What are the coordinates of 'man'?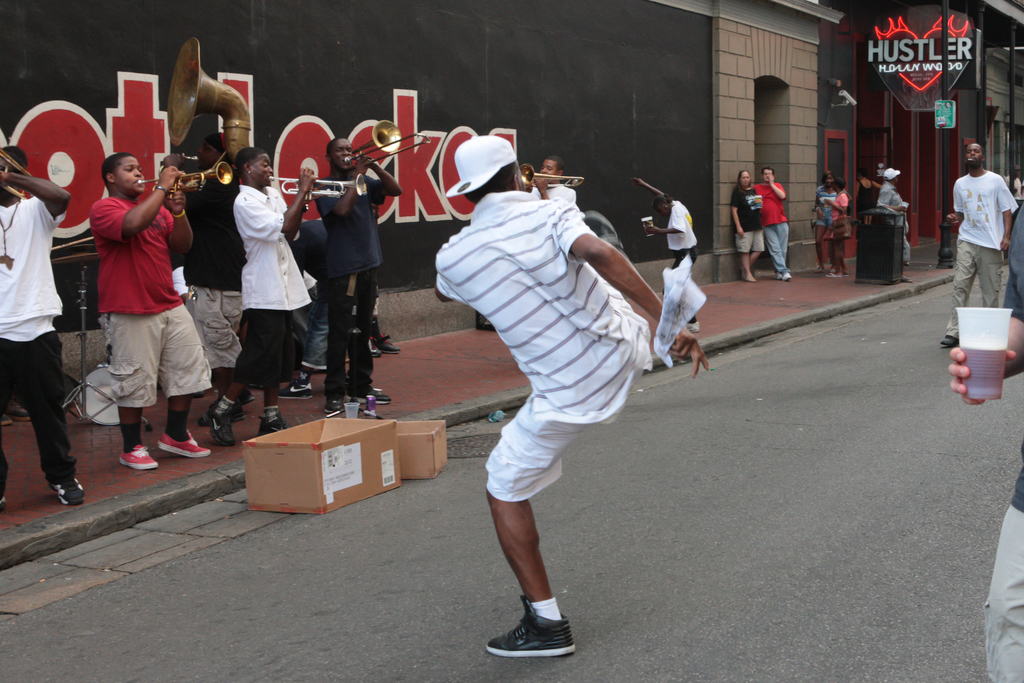
left=531, top=156, right=578, bottom=208.
